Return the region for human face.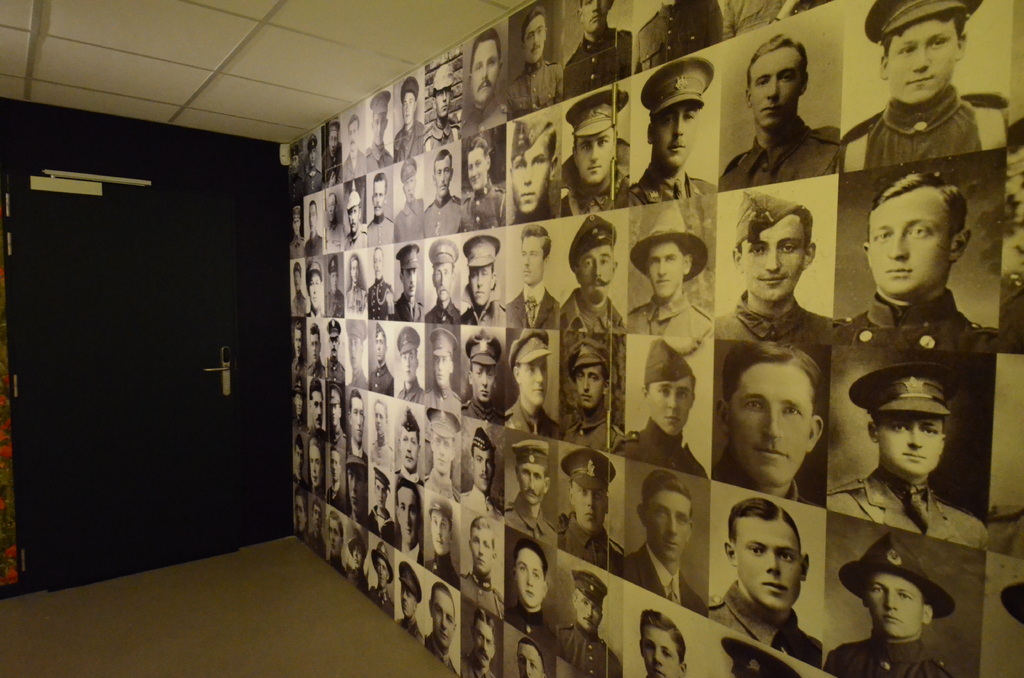
region(574, 593, 603, 630).
